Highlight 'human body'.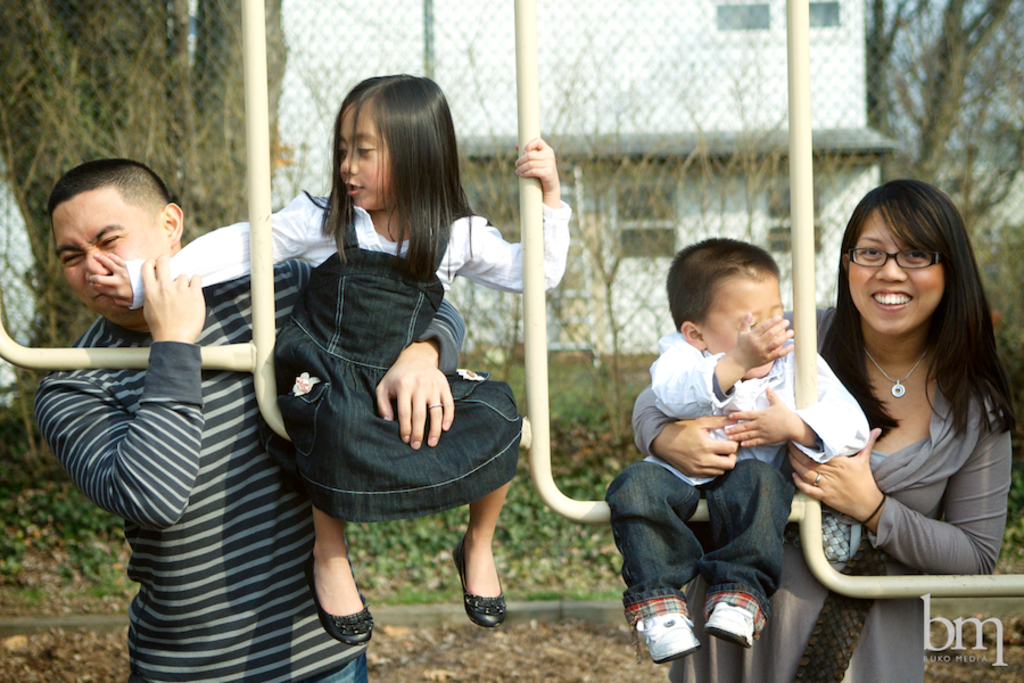
Highlighted region: <region>91, 138, 573, 643</region>.
